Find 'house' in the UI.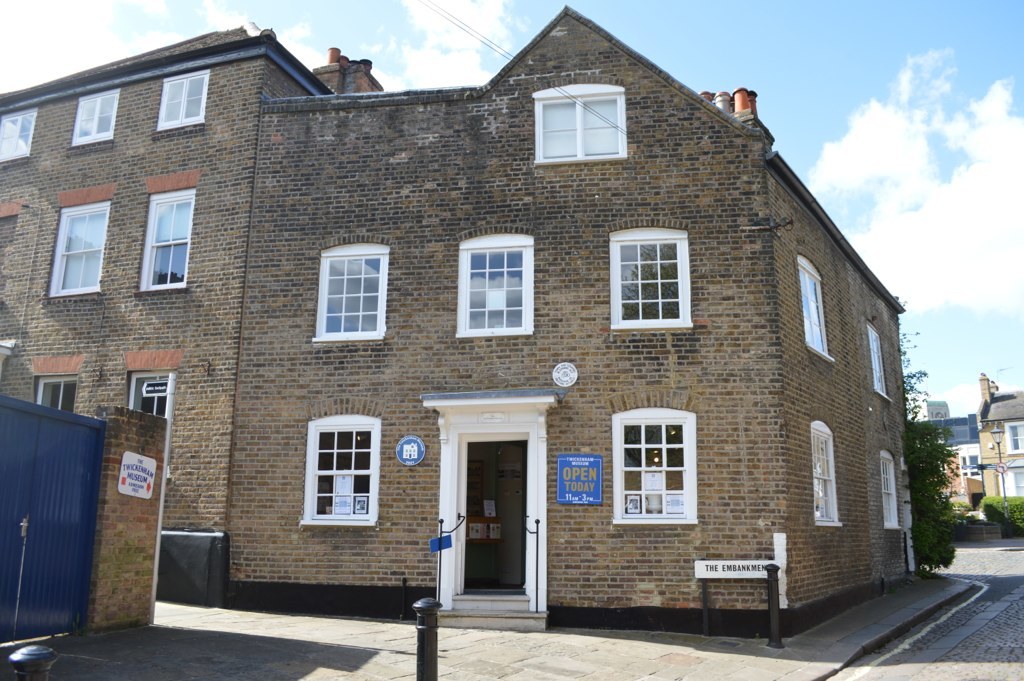
UI element at [971,374,1023,493].
